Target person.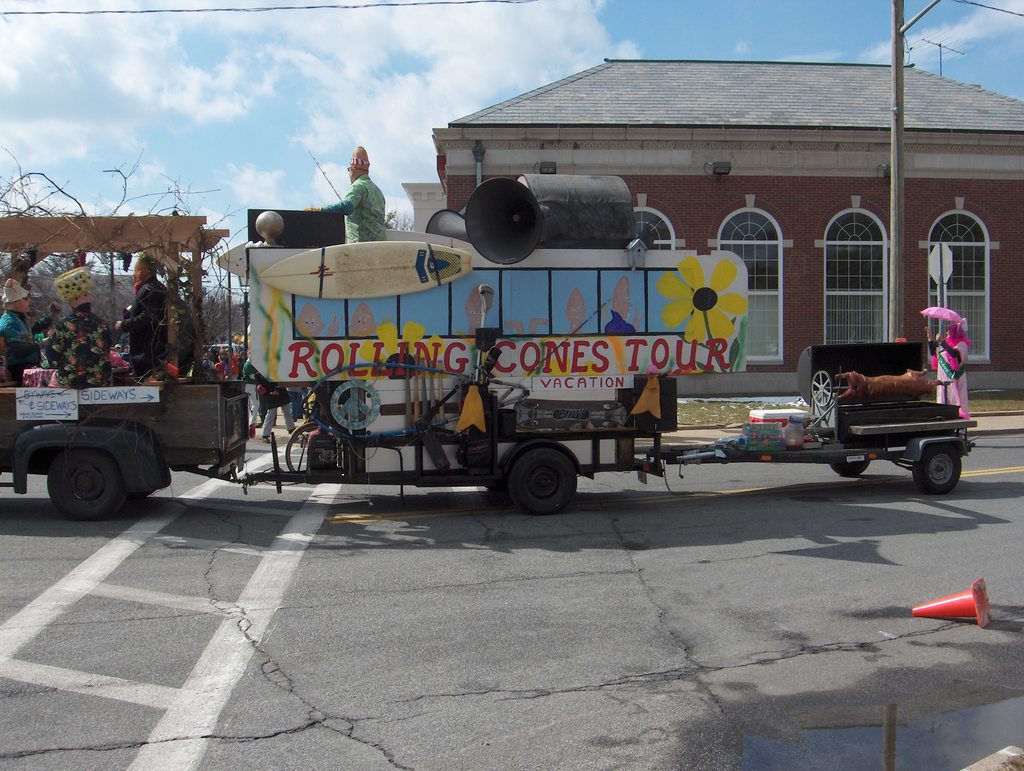
Target region: [left=2, top=273, right=52, bottom=363].
